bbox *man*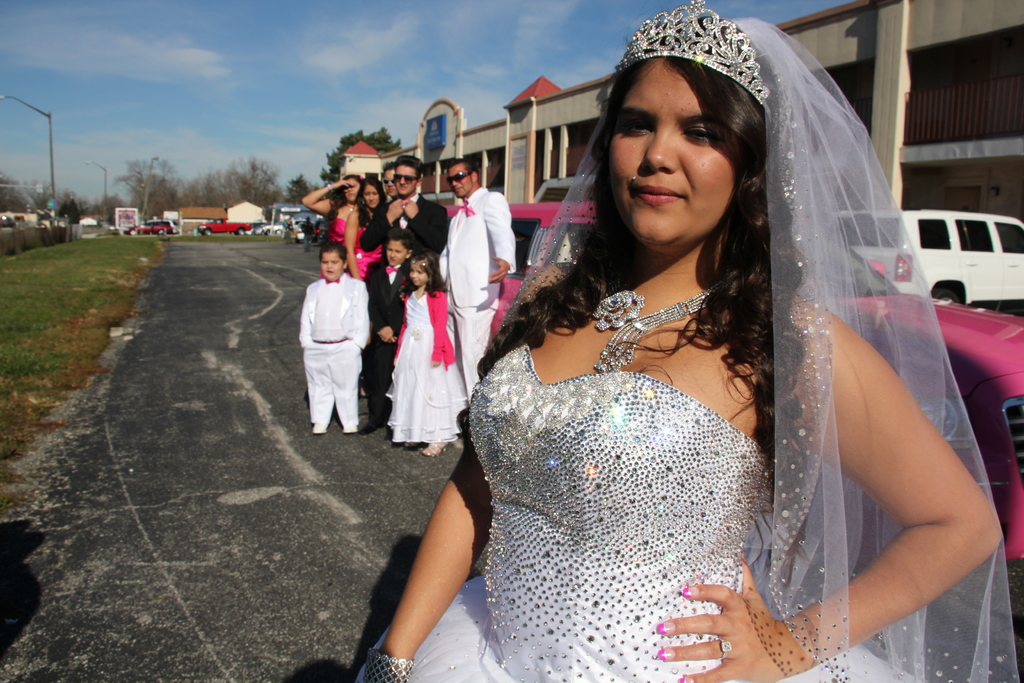
362, 152, 459, 269
